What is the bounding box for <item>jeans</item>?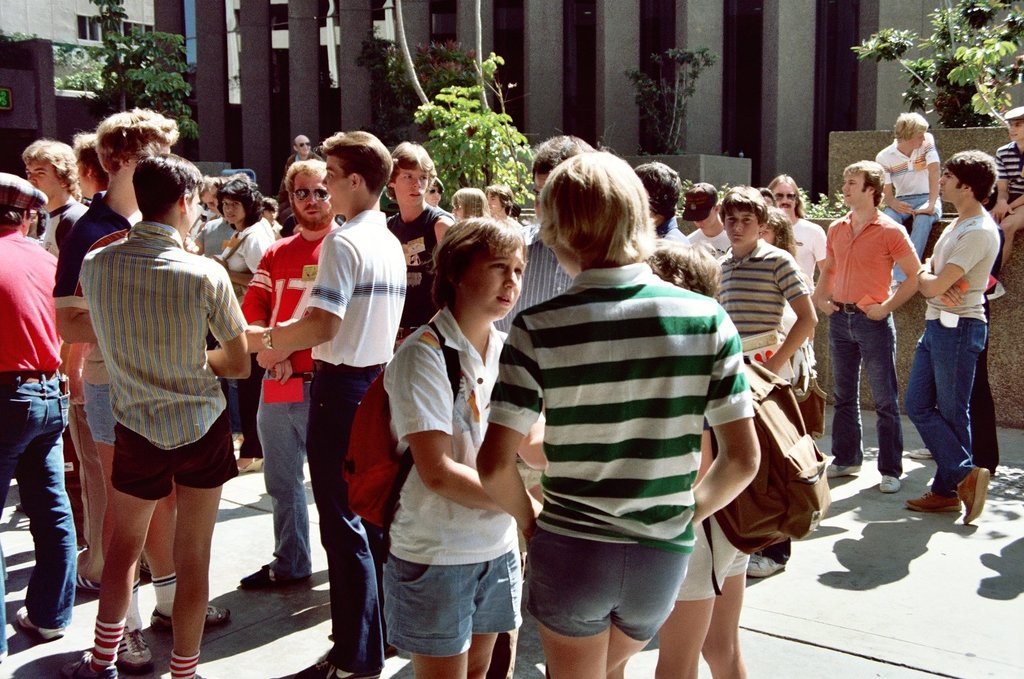
<region>886, 192, 943, 282</region>.
